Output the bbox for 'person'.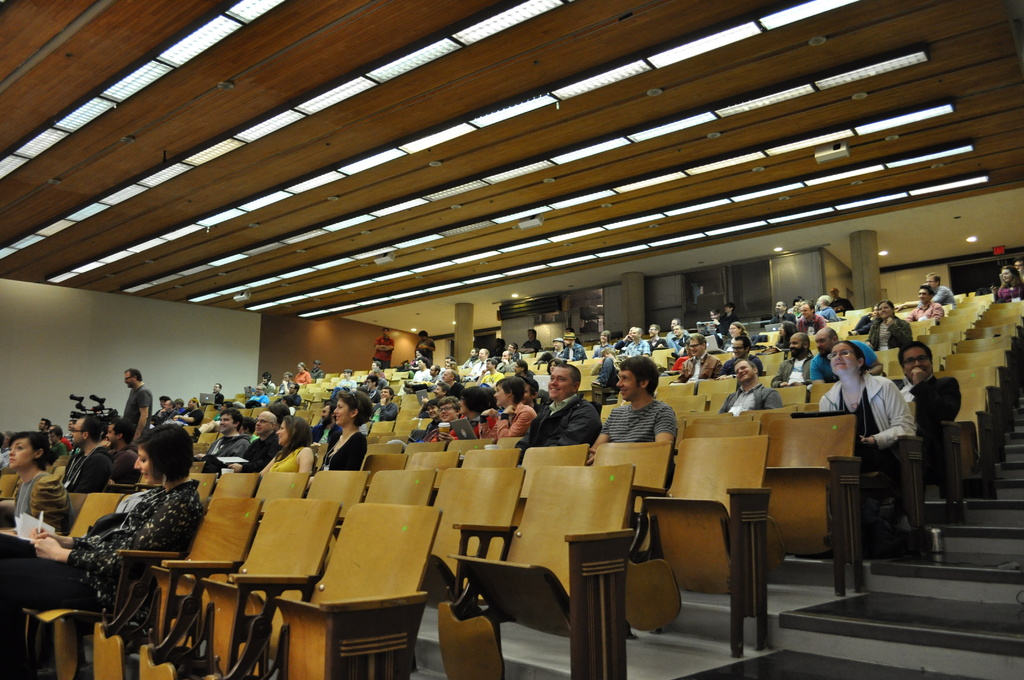
{"x1": 771, "y1": 331, "x2": 812, "y2": 387}.
